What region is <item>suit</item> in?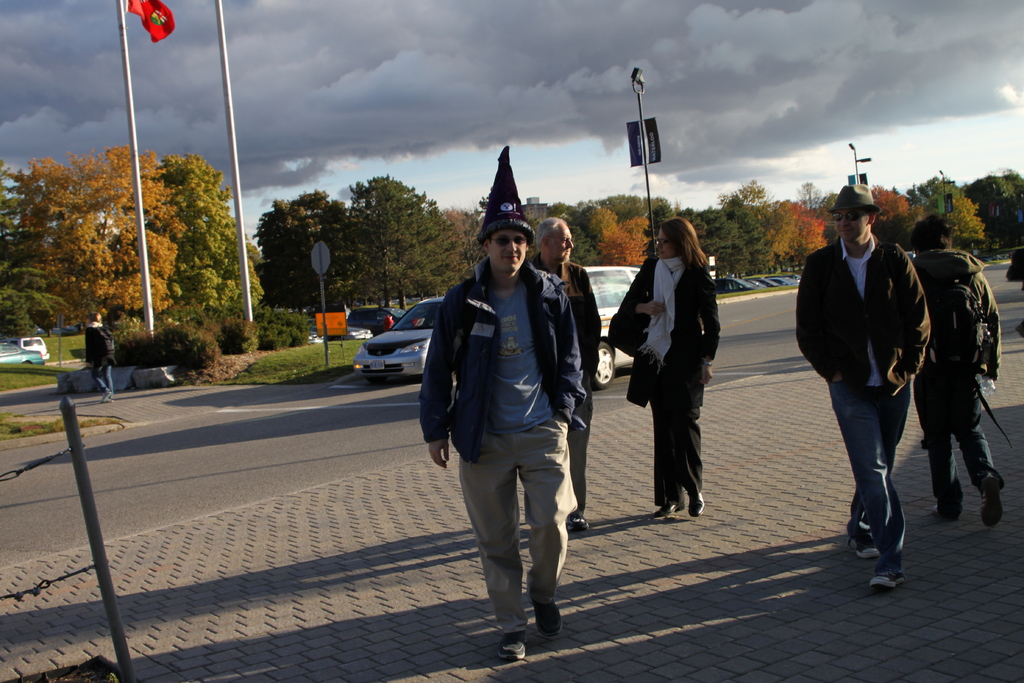
[637, 261, 724, 529].
